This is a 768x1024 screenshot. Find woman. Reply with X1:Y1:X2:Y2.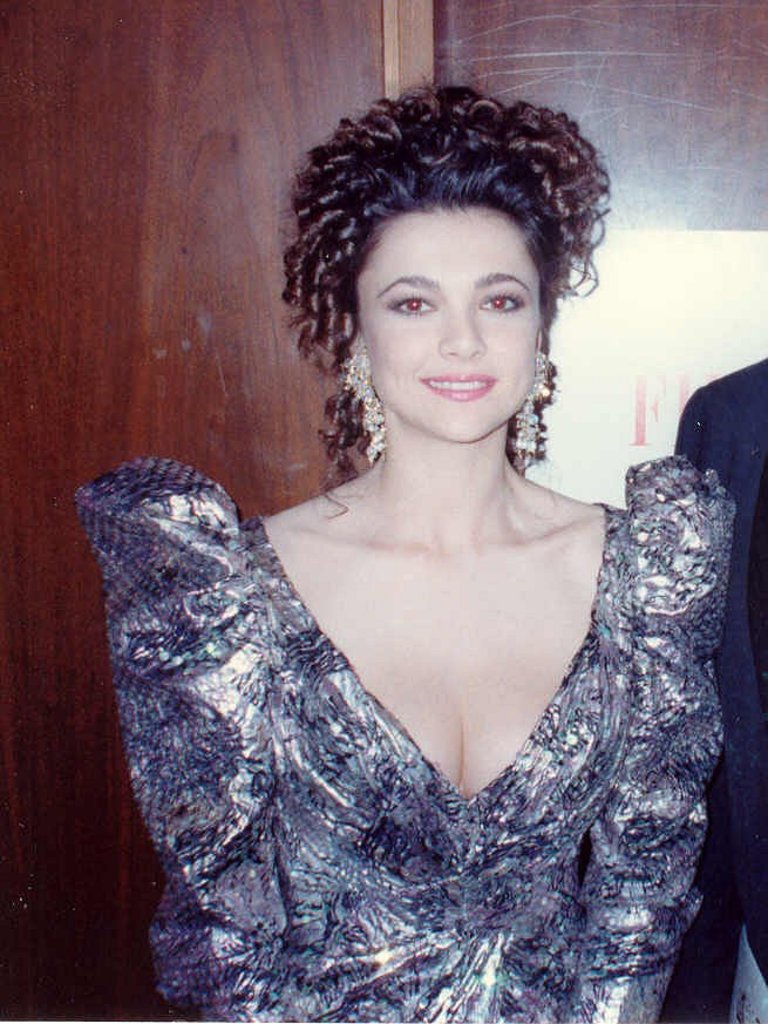
63:116:767:995.
